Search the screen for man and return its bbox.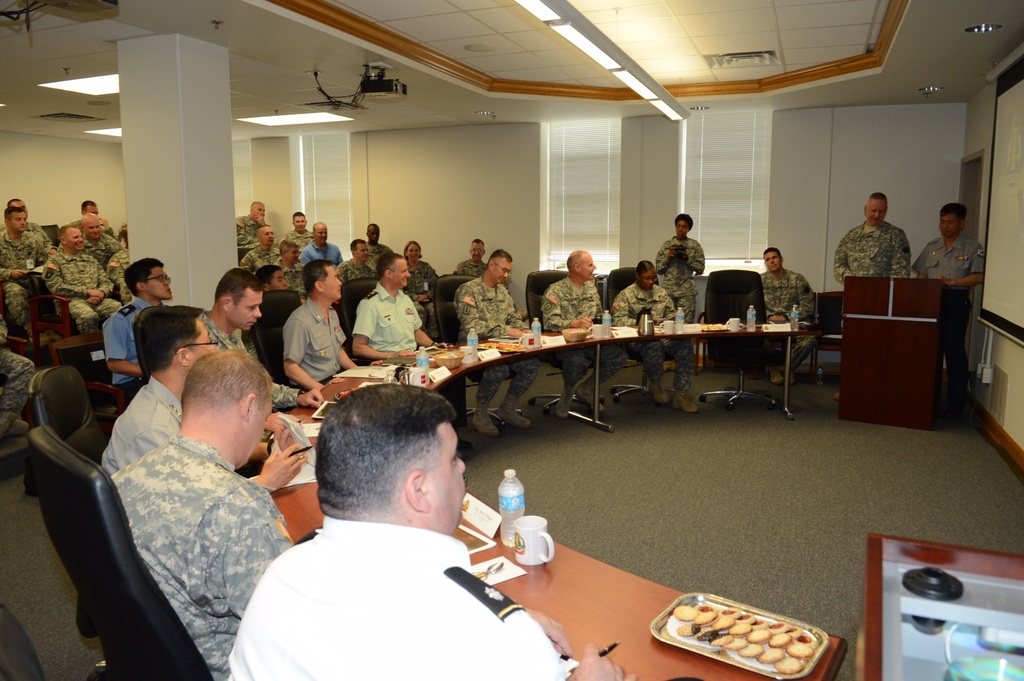
Found: pyautogui.locateOnScreen(37, 226, 137, 346).
